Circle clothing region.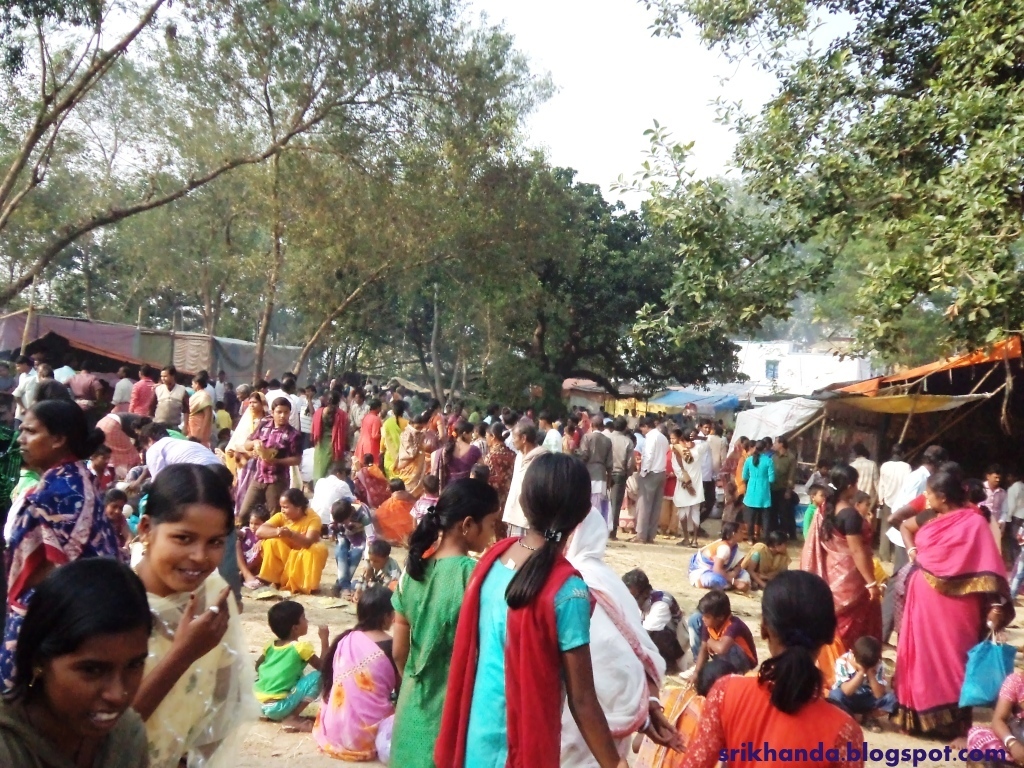
Region: x1=130, y1=373, x2=156, y2=423.
